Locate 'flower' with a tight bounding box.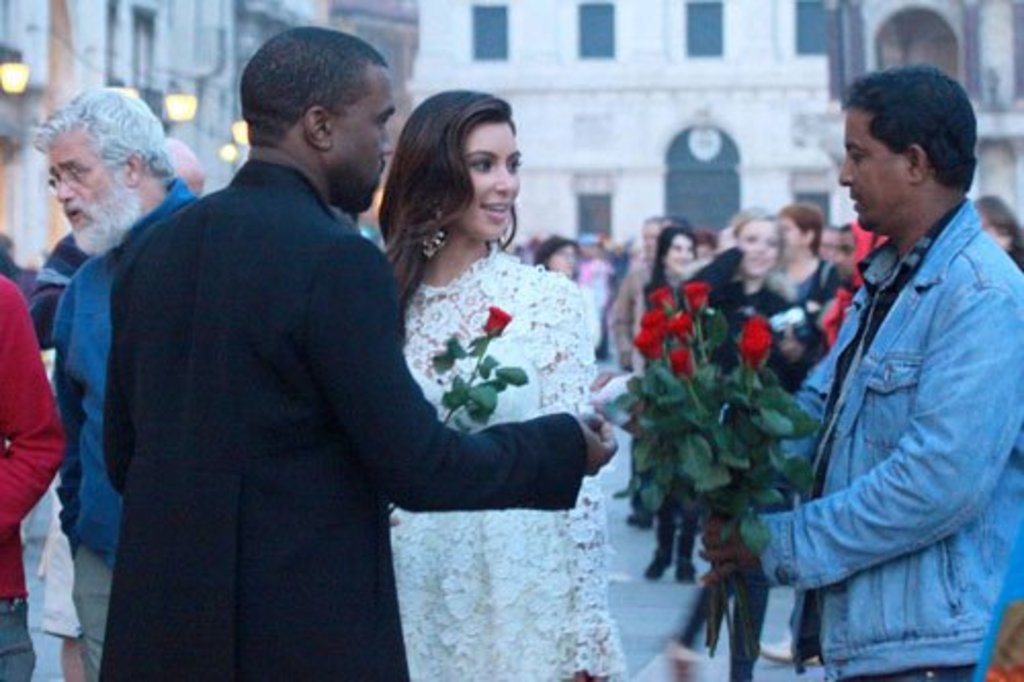
{"x1": 735, "y1": 315, "x2": 780, "y2": 379}.
